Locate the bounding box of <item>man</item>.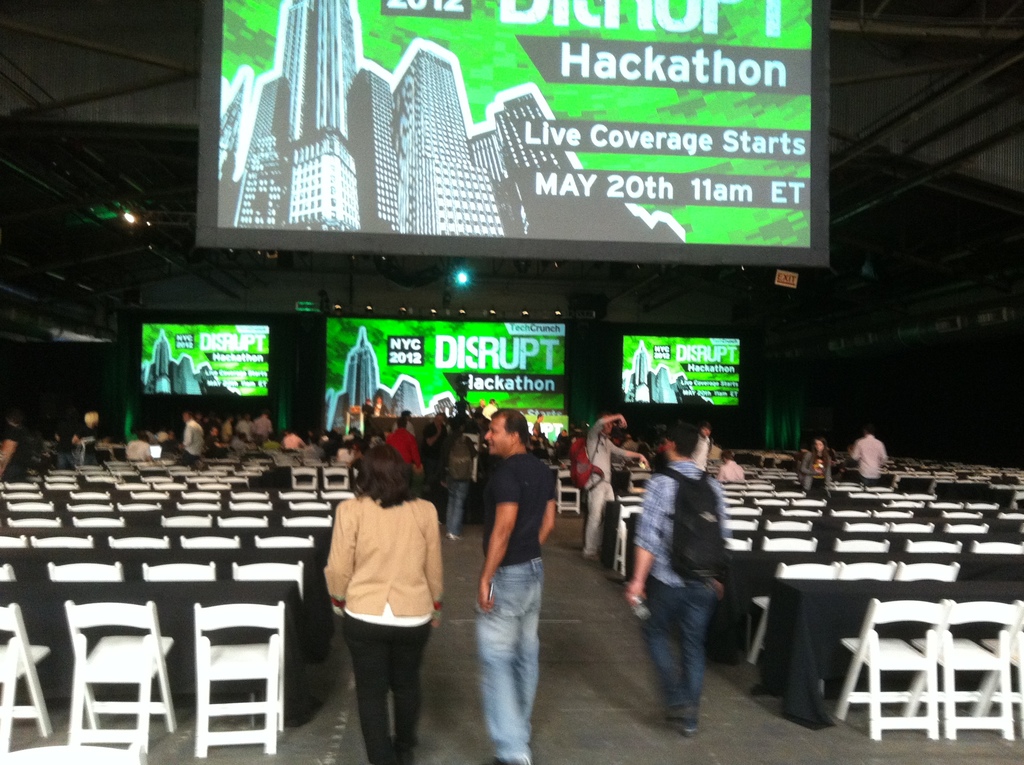
Bounding box: x1=530, y1=414, x2=550, y2=444.
